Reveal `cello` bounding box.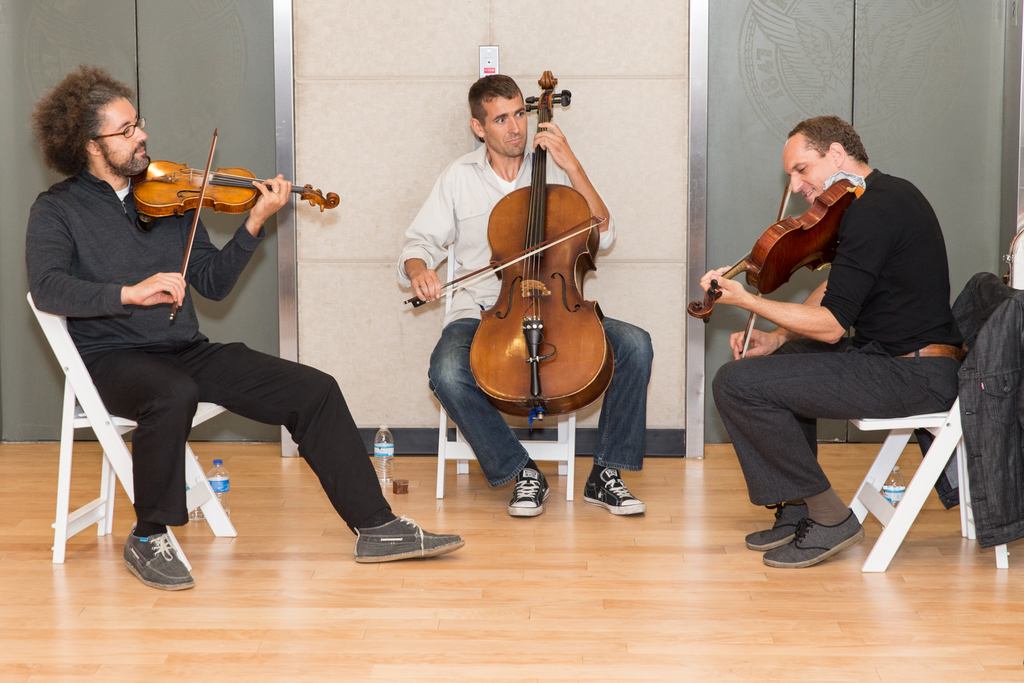
Revealed: pyautogui.locateOnScreen(400, 68, 611, 418).
